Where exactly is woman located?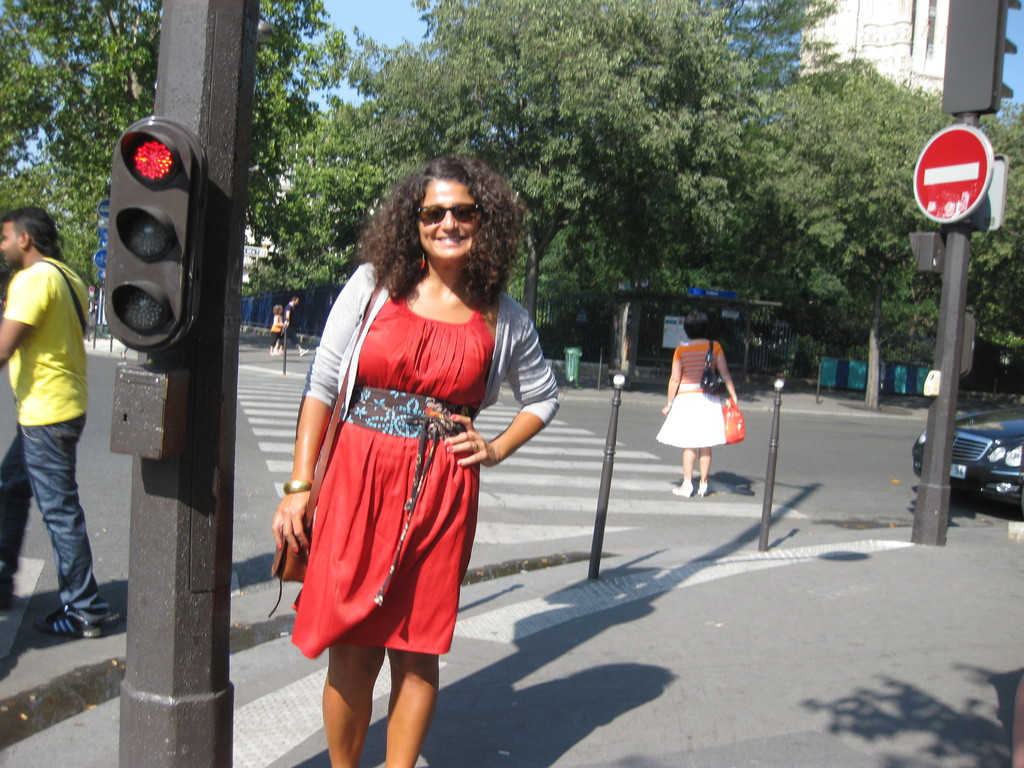
Its bounding box is l=273, t=157, r=537, b=748.
